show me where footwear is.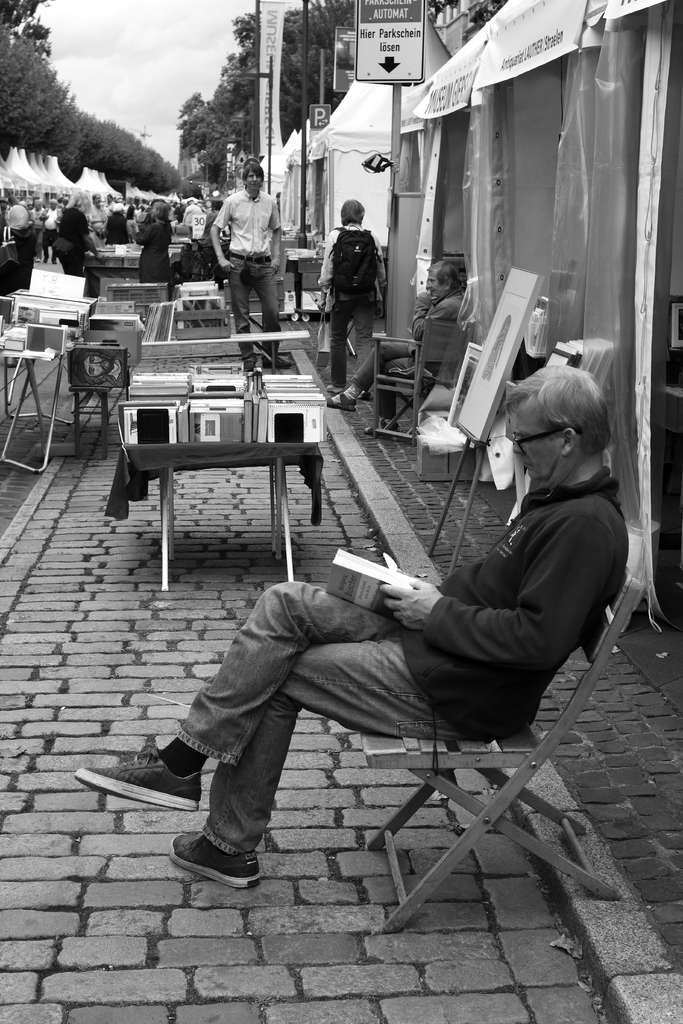
footwear is at 69 755 204 811.
